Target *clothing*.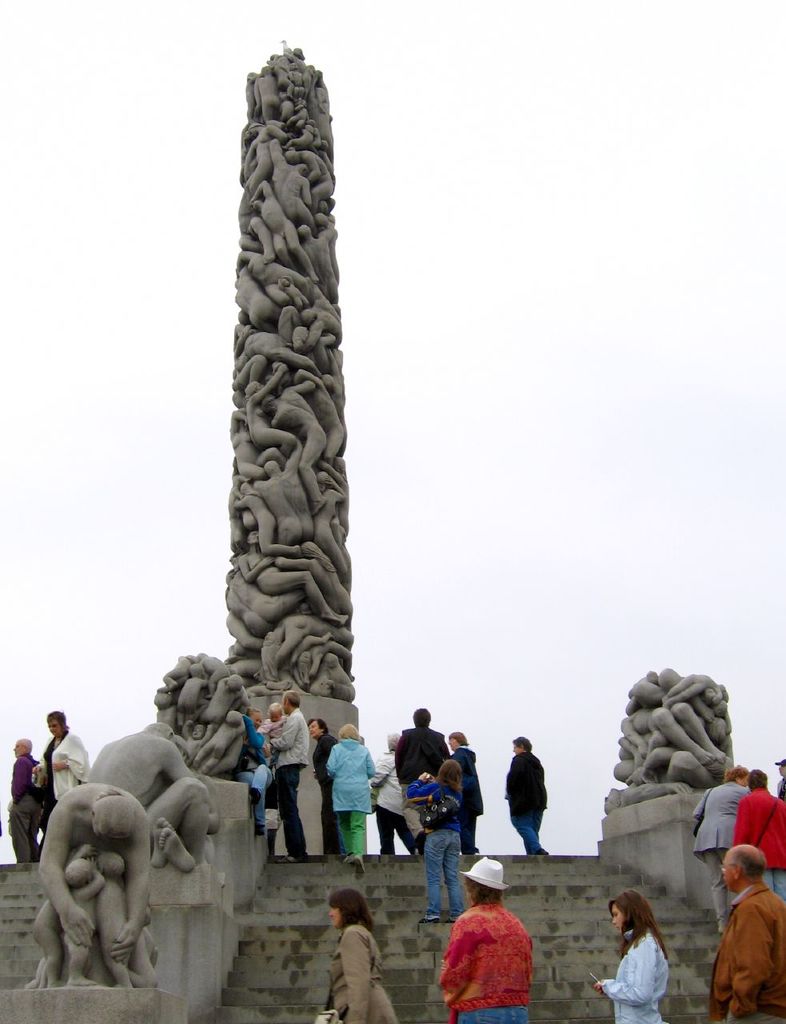
Target region: <box>272,708,310,853</box>.
